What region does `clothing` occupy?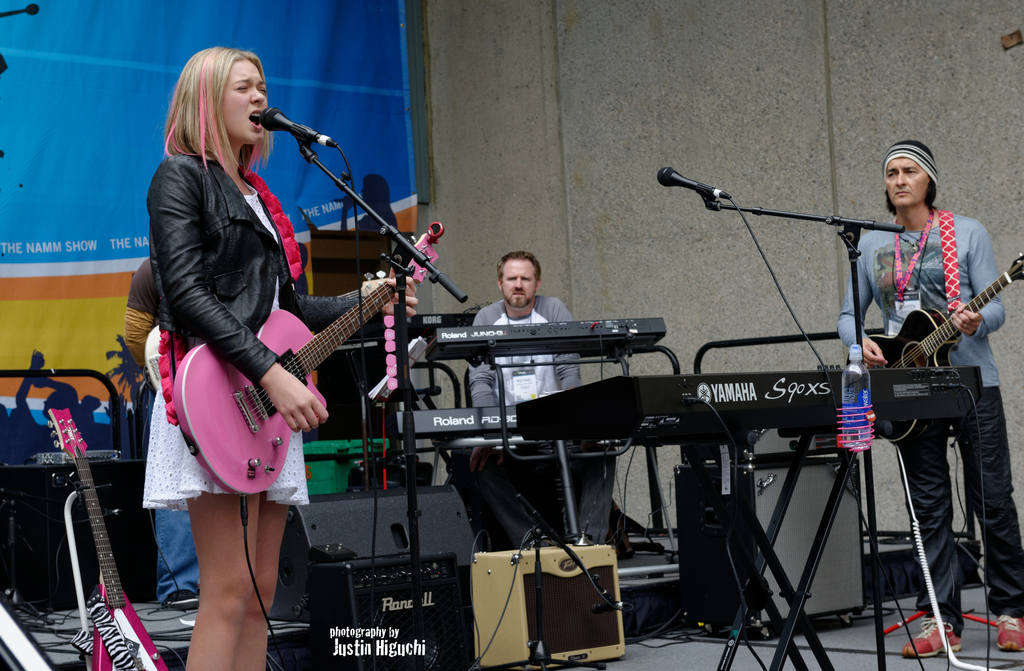
124,255,202,602.
